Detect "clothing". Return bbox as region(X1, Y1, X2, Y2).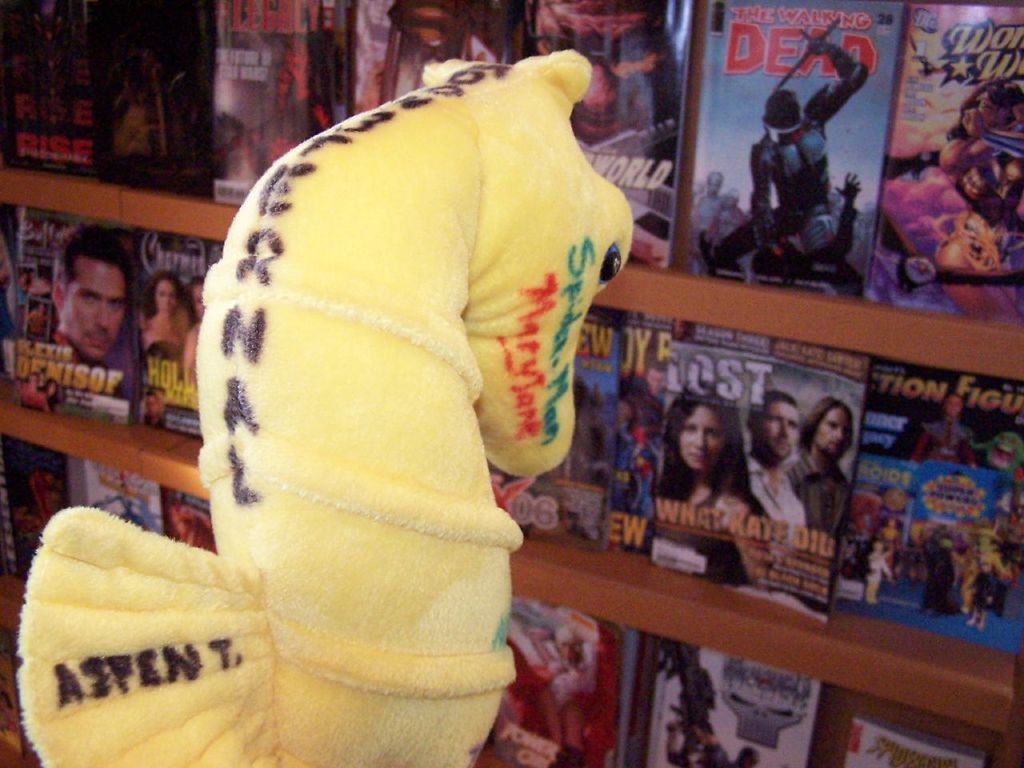
region(642, 485, 749, 585).
